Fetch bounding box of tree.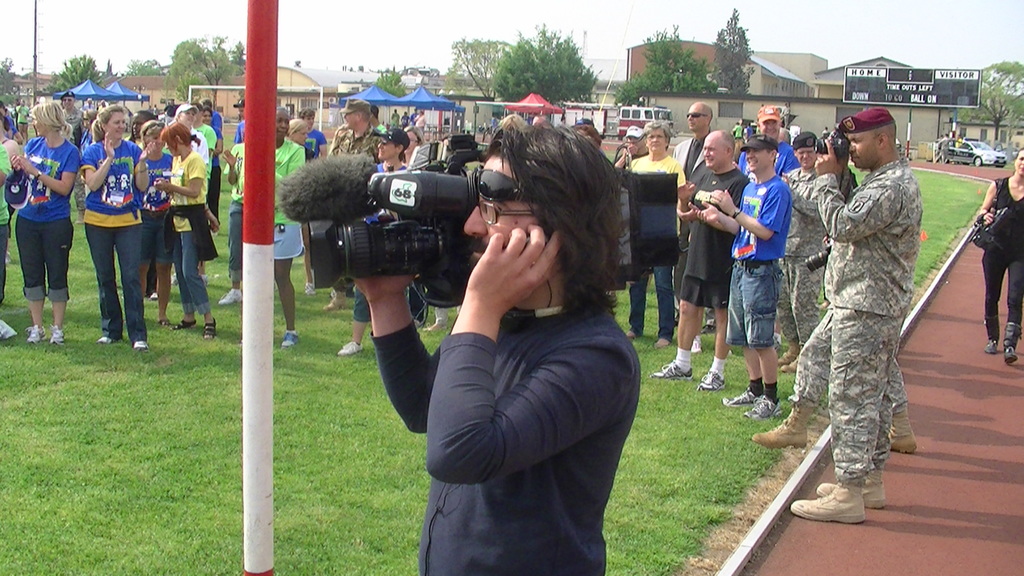
Bbox: l=607, t=20, r=710, b=106.
